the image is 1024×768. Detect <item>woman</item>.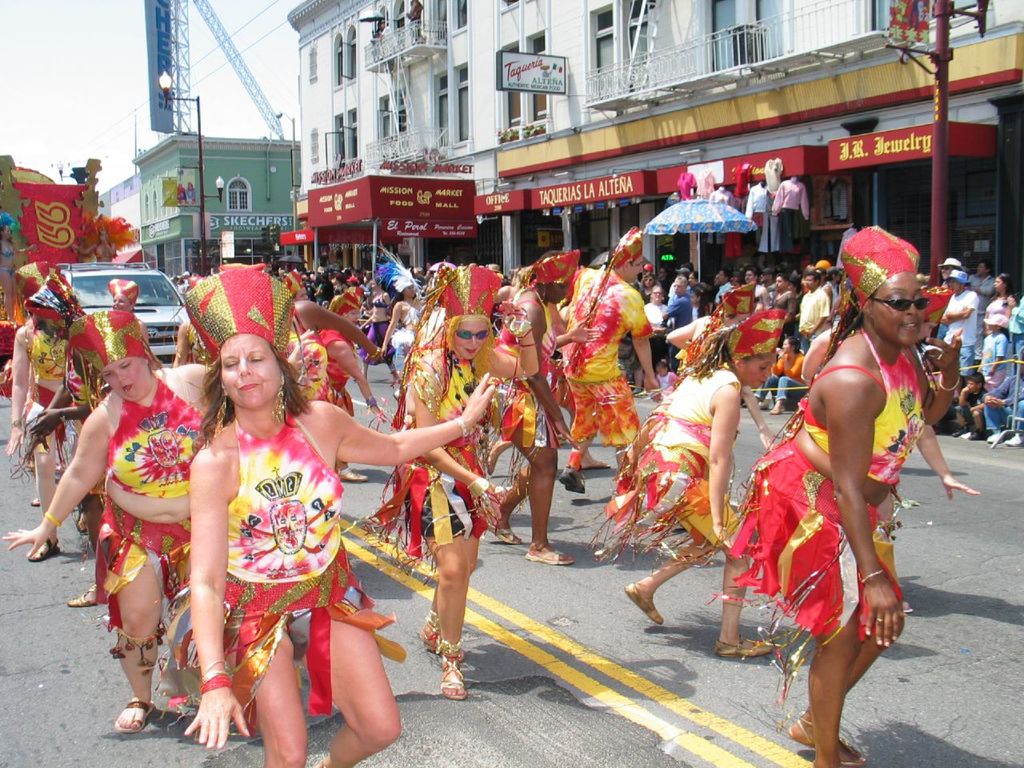
Detection: bbox=(112, 276, 162, 366).
